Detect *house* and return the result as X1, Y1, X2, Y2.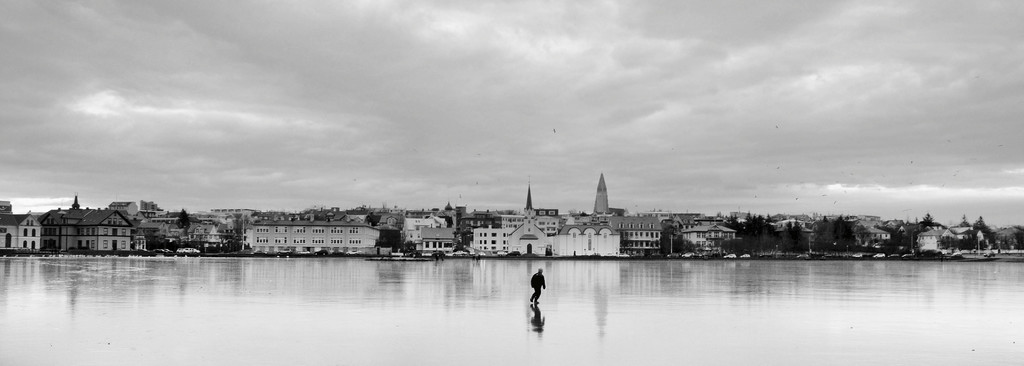
618, 210, 665, 253.
